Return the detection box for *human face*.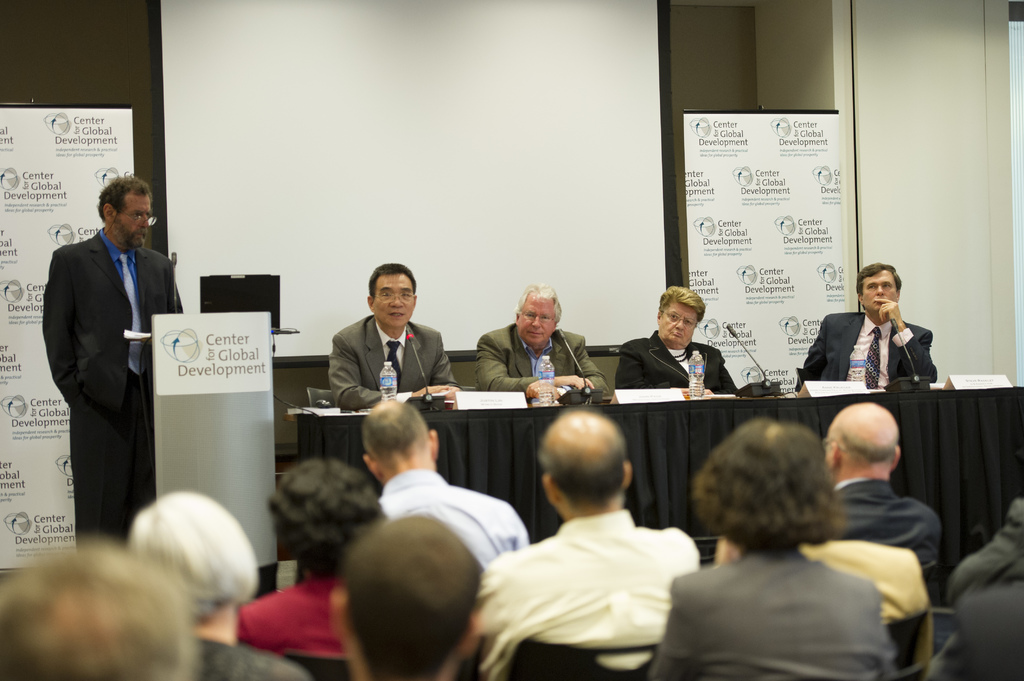
518,296,558,342.
